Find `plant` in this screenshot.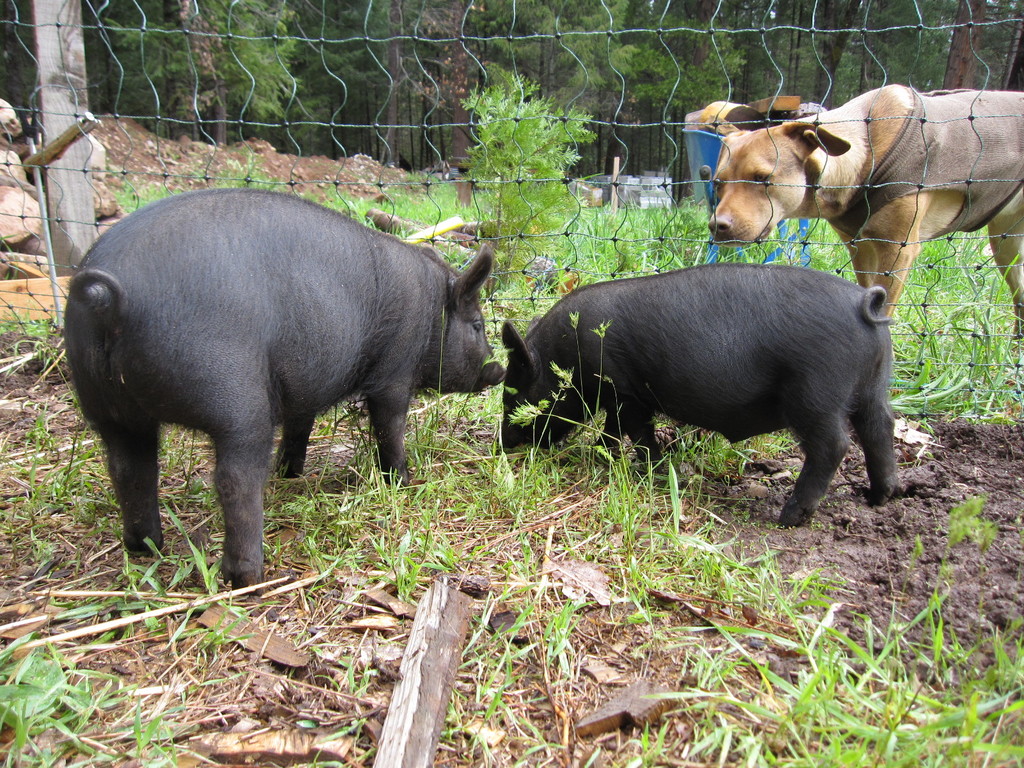
The bounding box for `plant` is [456, 58, 614, 309].
